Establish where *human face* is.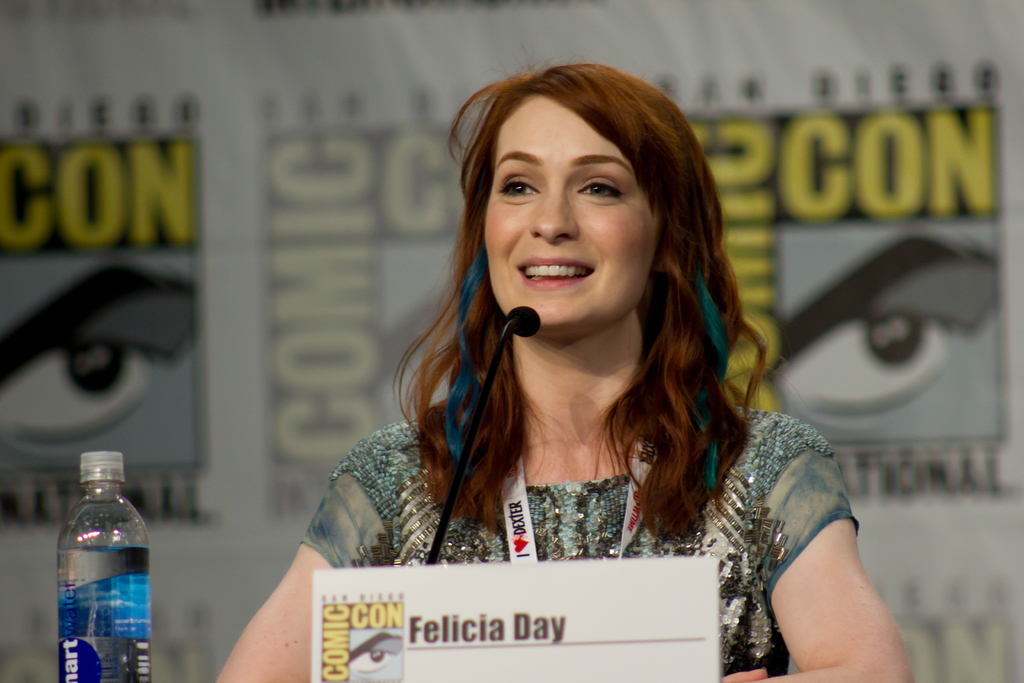
Established at box=[486, 94, 658, 339].
